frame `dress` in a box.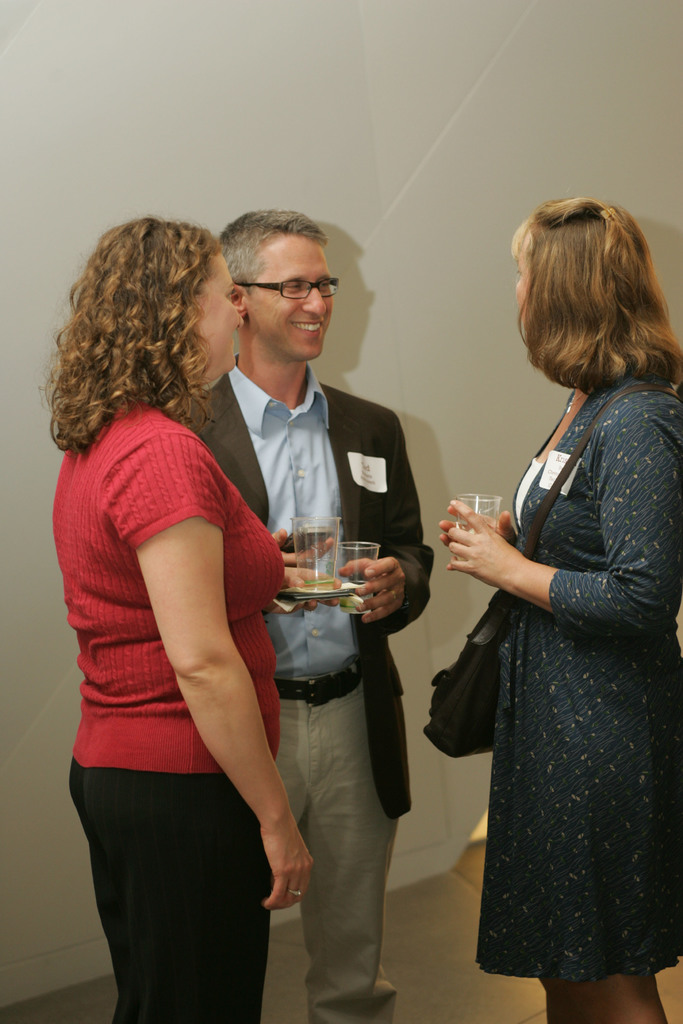
(left=477, top=384, right=682, bottom=980).
